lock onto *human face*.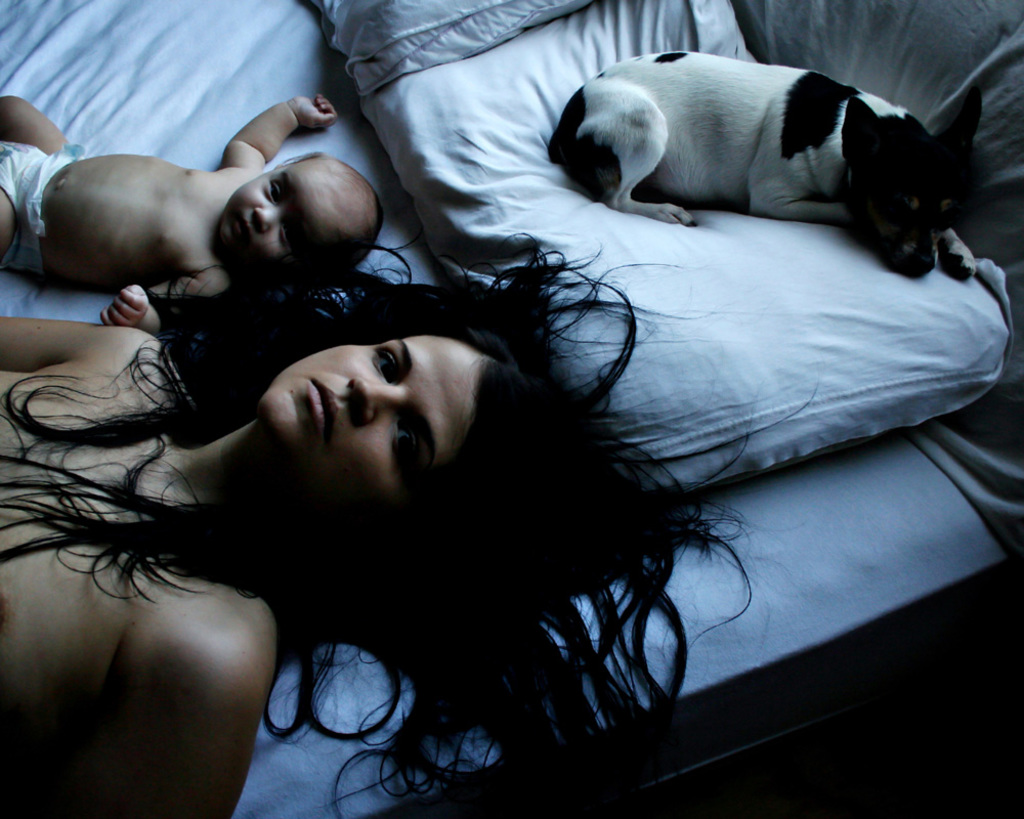
Locked: bbox=(262, 335, 480, 502).
